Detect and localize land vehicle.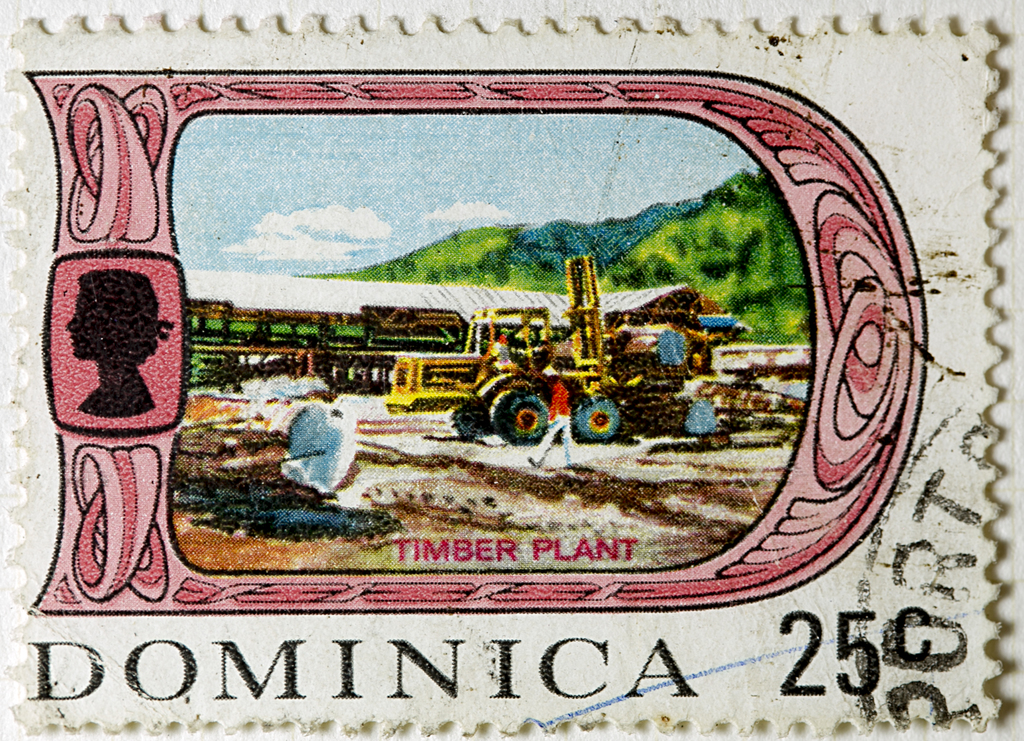
Localized at select_region(374, 252, 729, 446).
